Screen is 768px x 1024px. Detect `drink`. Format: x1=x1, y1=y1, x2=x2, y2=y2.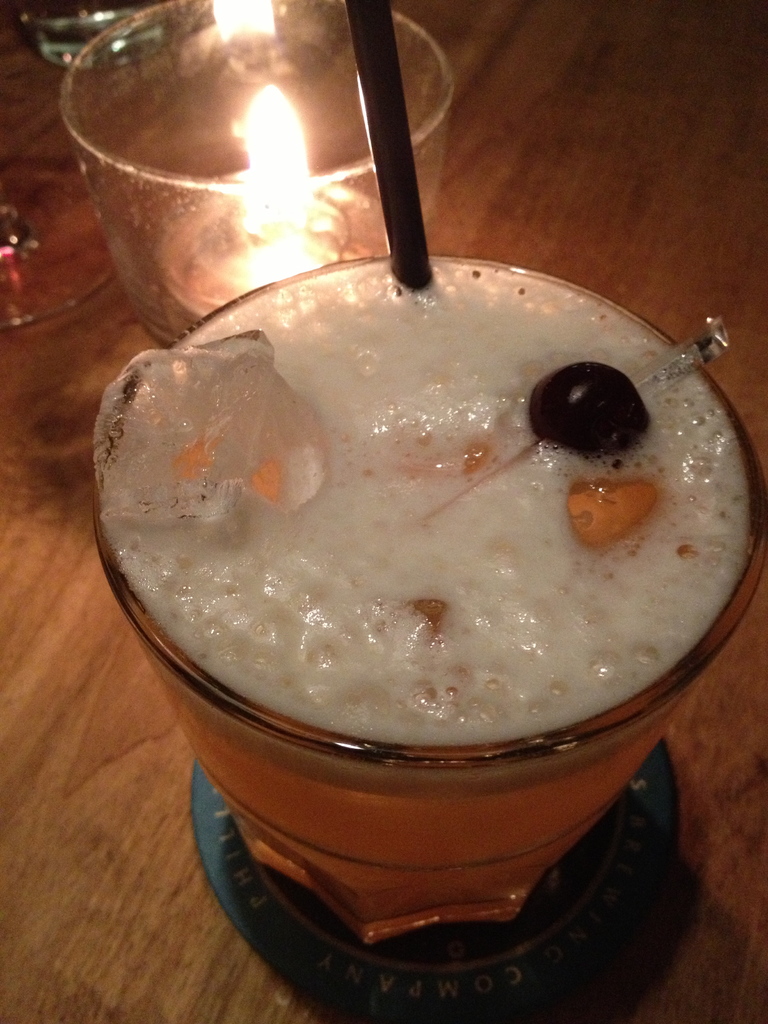
x1=116, y1=236, x2=739, y2=980.
